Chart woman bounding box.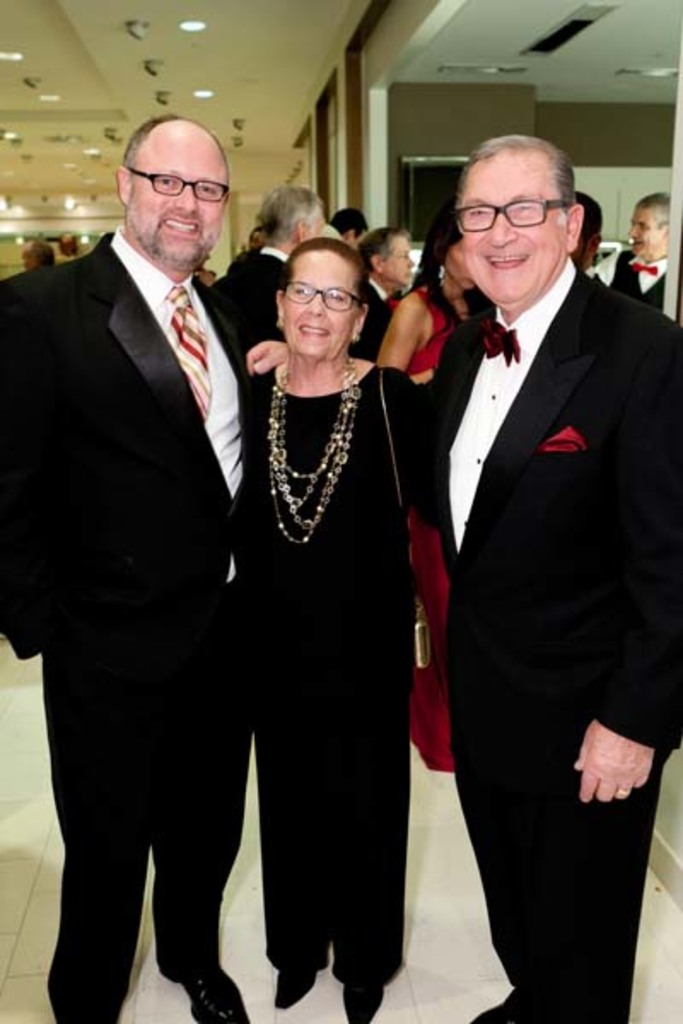
Charted: x1=367 y1=222 x2=483 y2=782.
